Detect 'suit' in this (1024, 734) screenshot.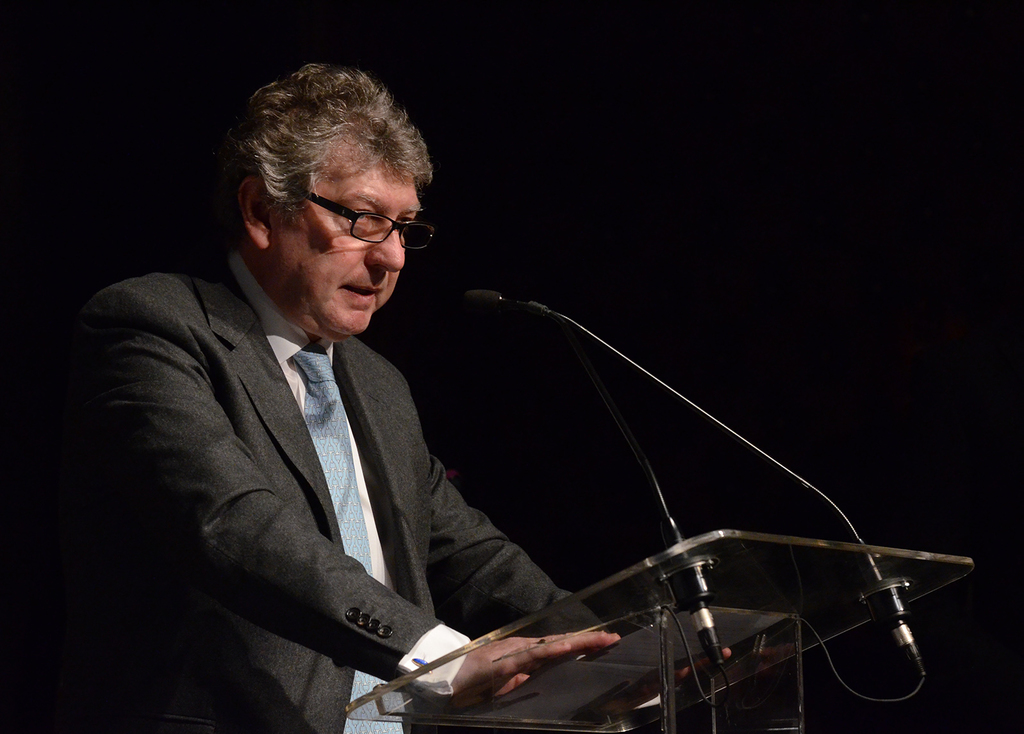
Detection: (x1=81, y1=180, x2=574, y2=708).
